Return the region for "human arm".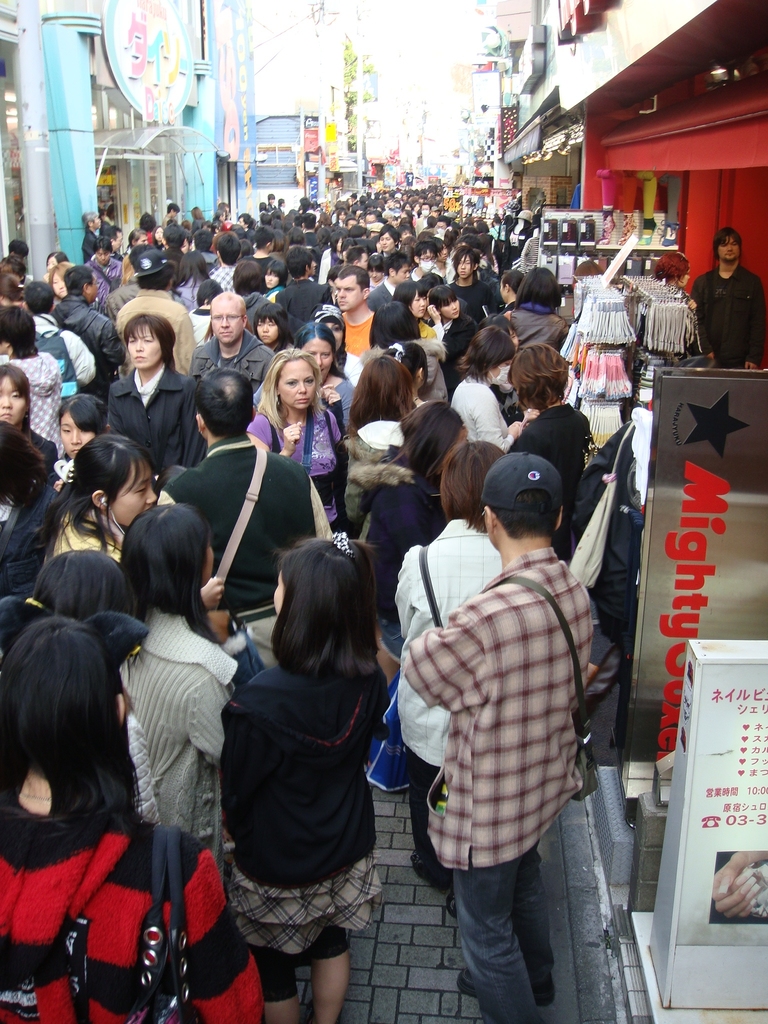
BBox(179, 375, 207, 470).
